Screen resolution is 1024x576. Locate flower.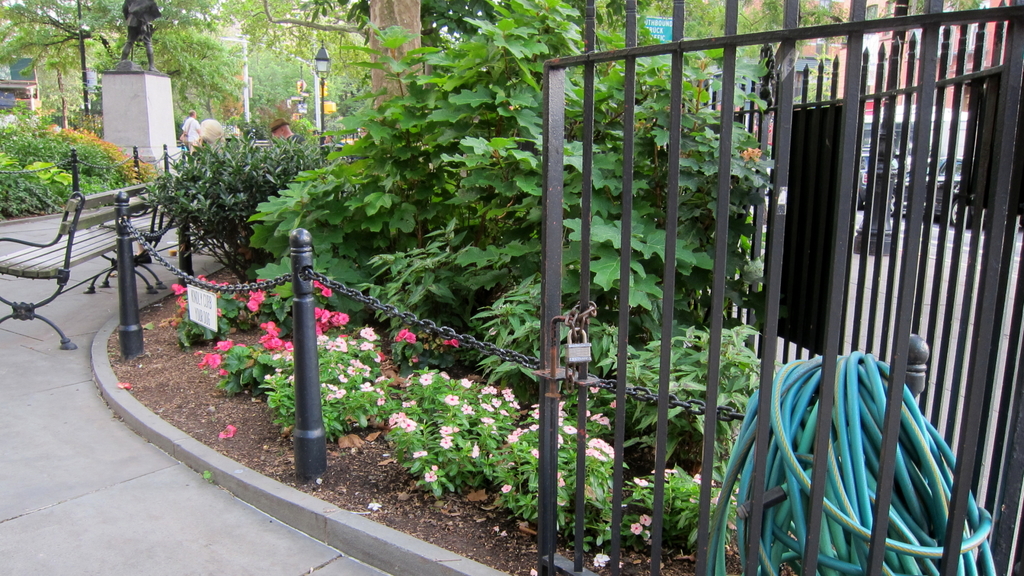
480, 389, 492, 398.
